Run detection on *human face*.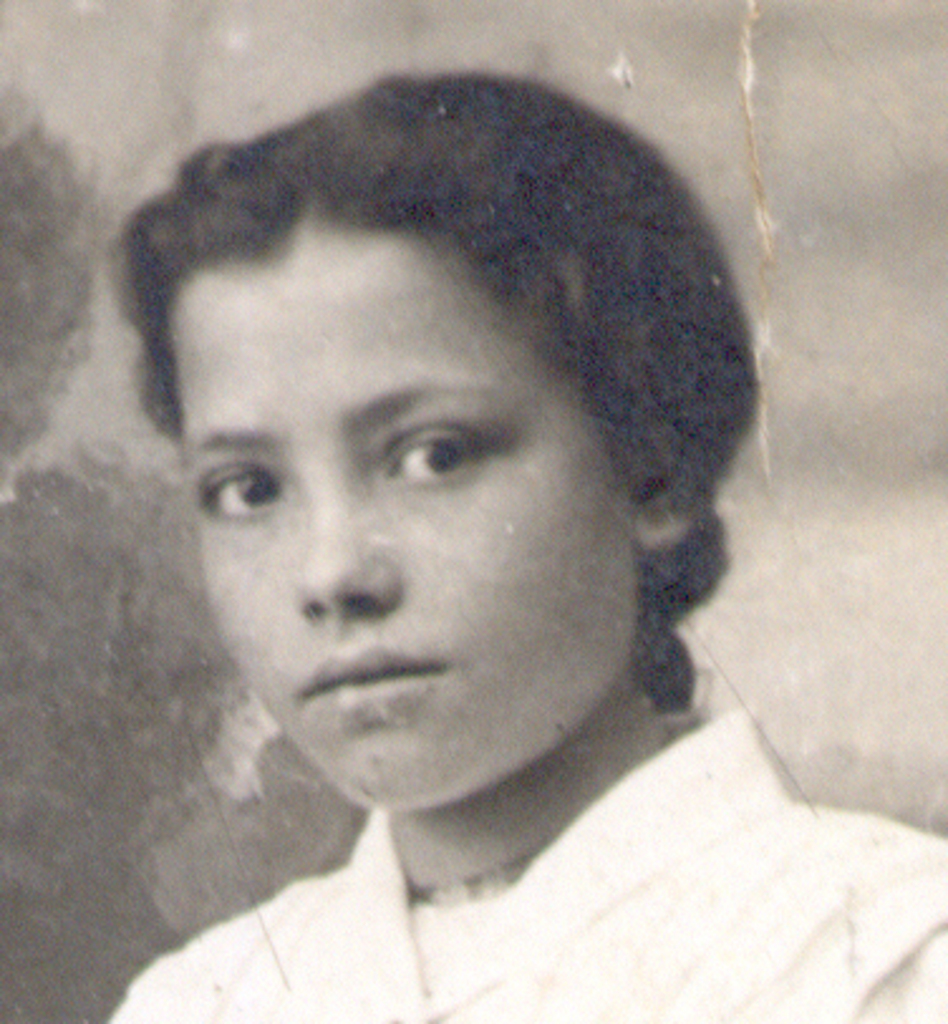
Result: crop(169, 232, 653, 820).
